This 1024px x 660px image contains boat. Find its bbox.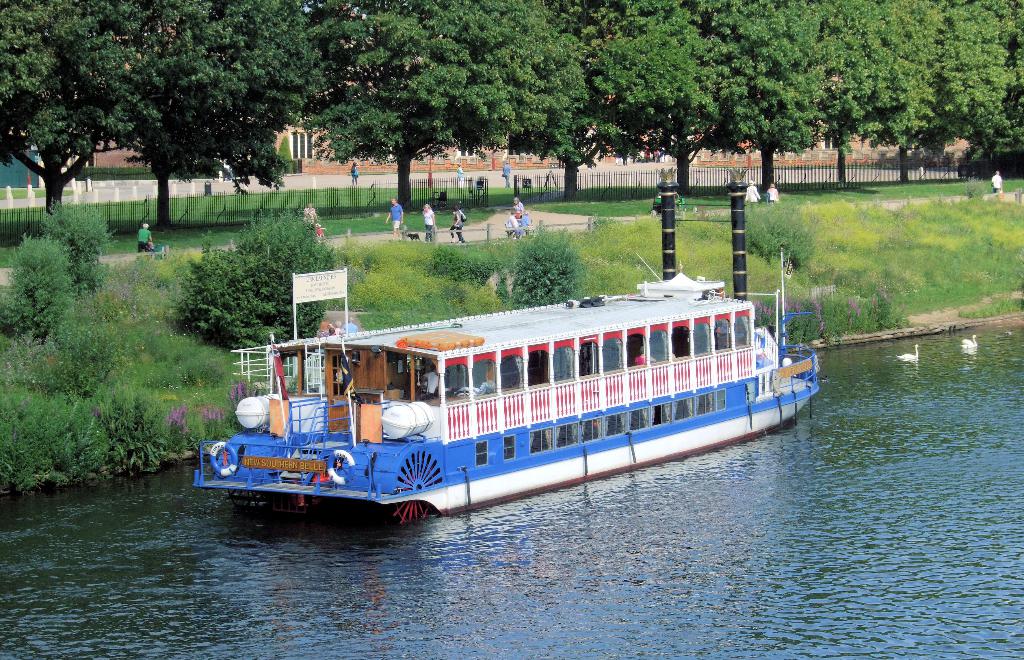
<box>196,260,872,504</box>.
